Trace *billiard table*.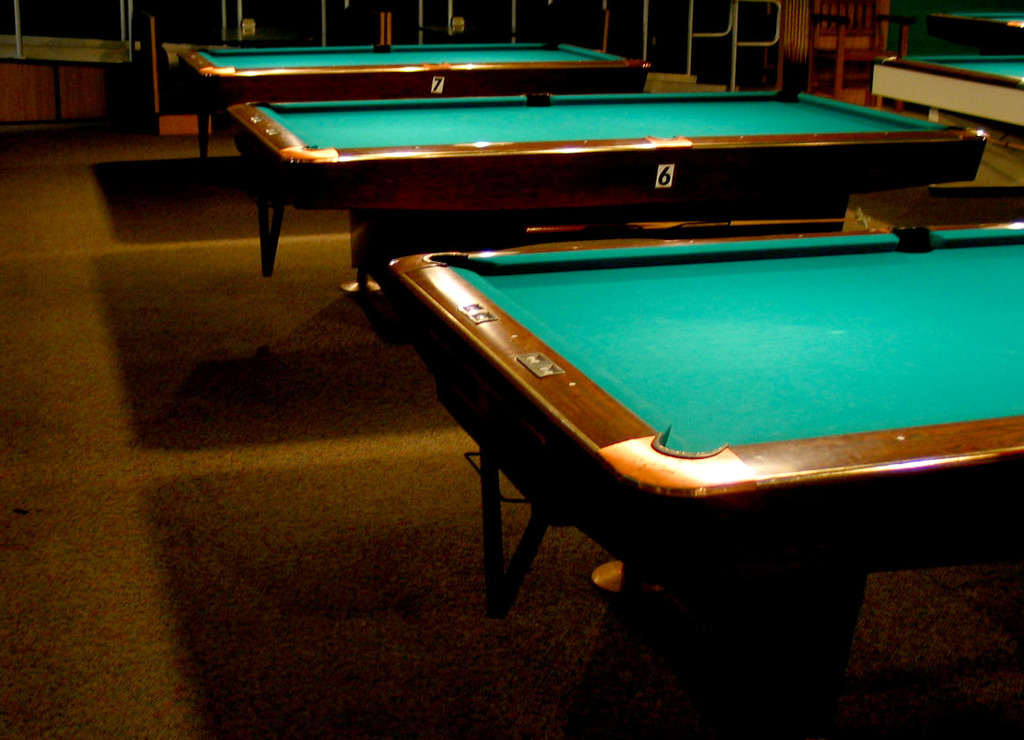
Traced to <box>865,57,1023,120</box>.
